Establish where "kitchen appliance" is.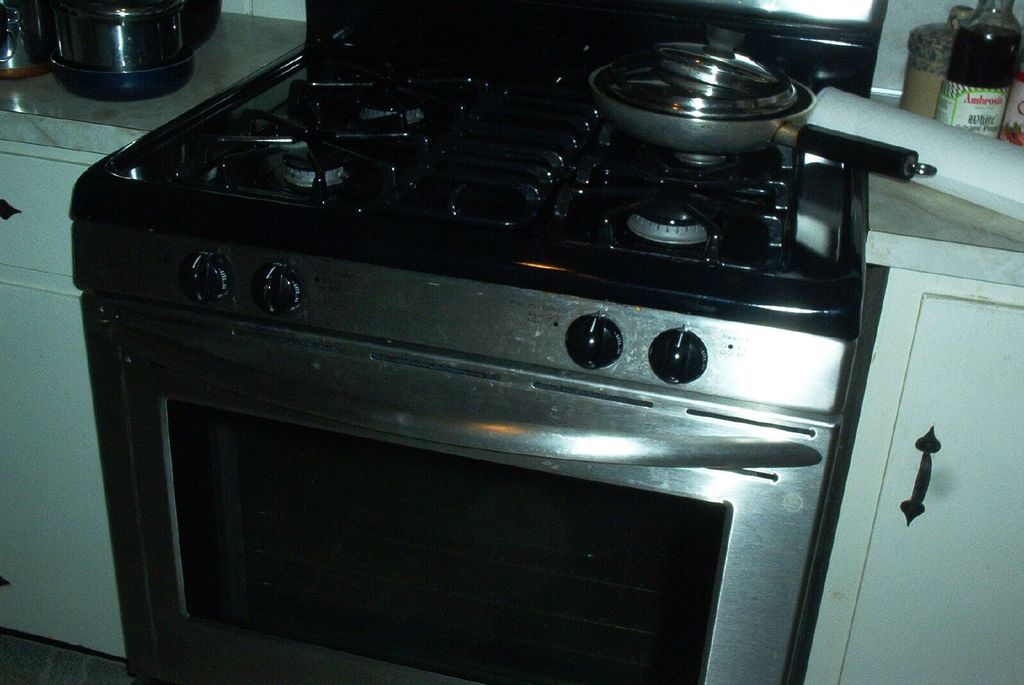
Established at crop(904, 11, 961, 120).
